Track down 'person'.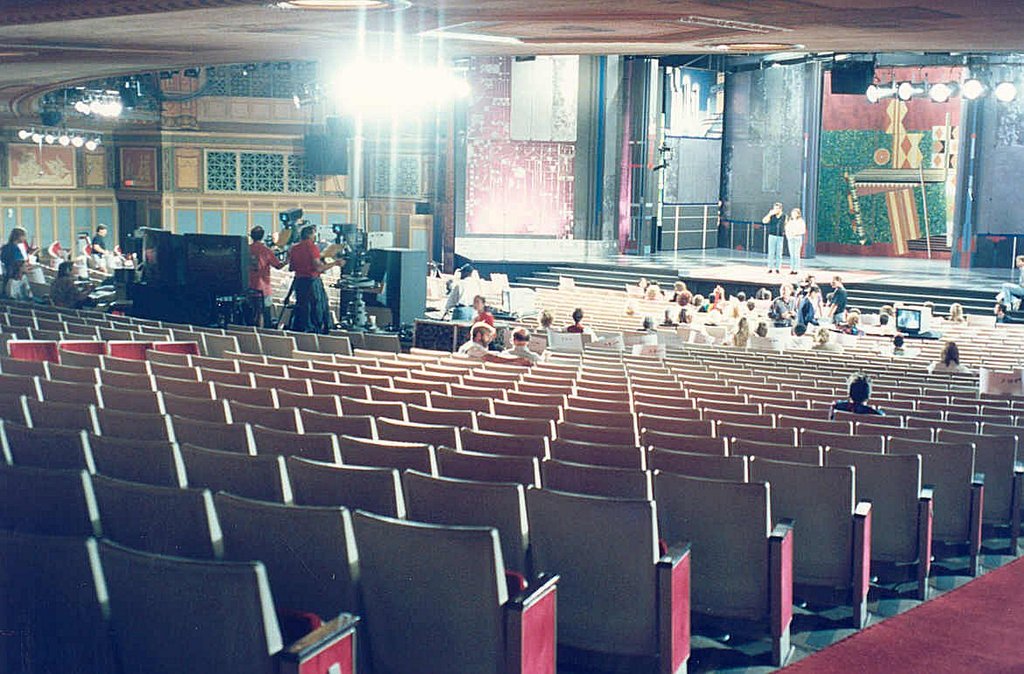
Tracked to select_region(563, 308, 599, 342).
